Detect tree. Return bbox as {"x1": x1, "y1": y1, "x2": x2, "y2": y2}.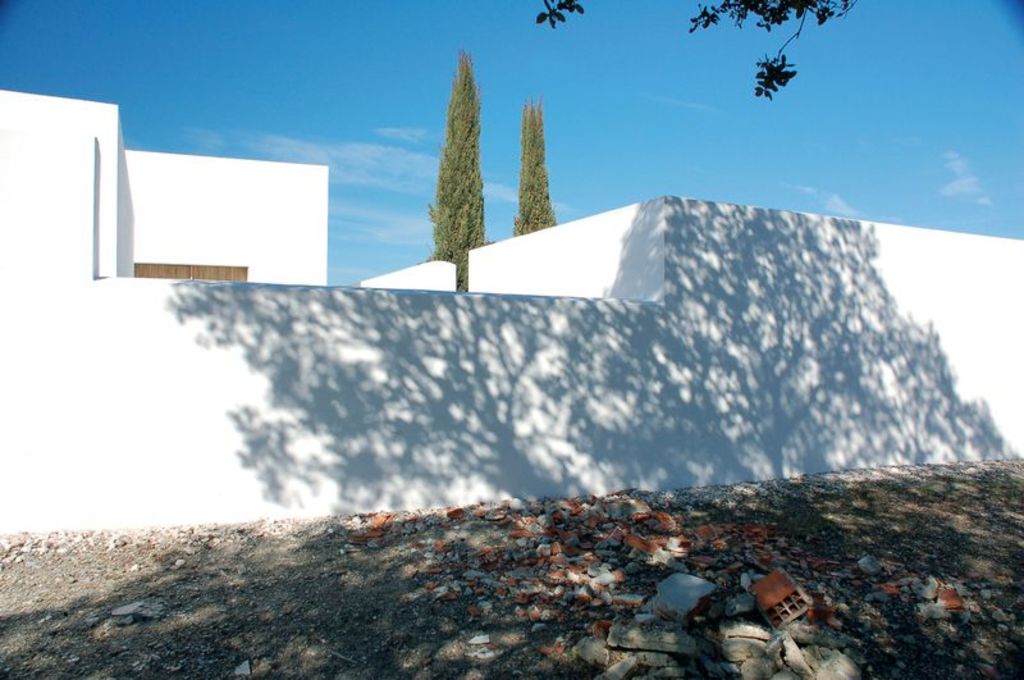
{"x1": 518, "y1": 95, "x2": 567, "y2": 243}.
